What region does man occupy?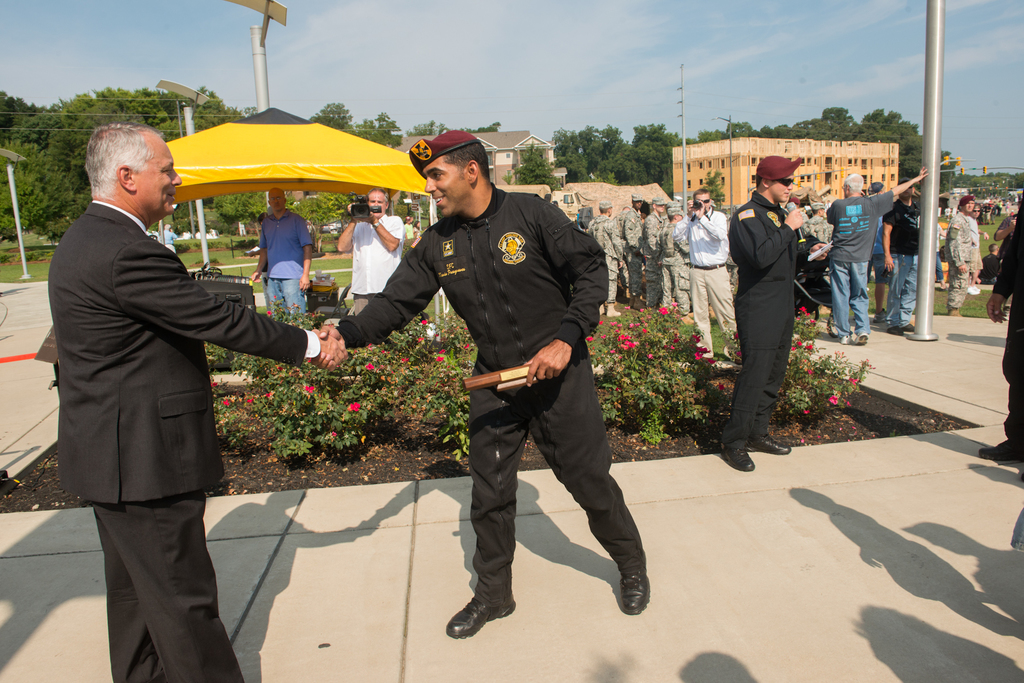
rect(250, 182, 315, 320).
